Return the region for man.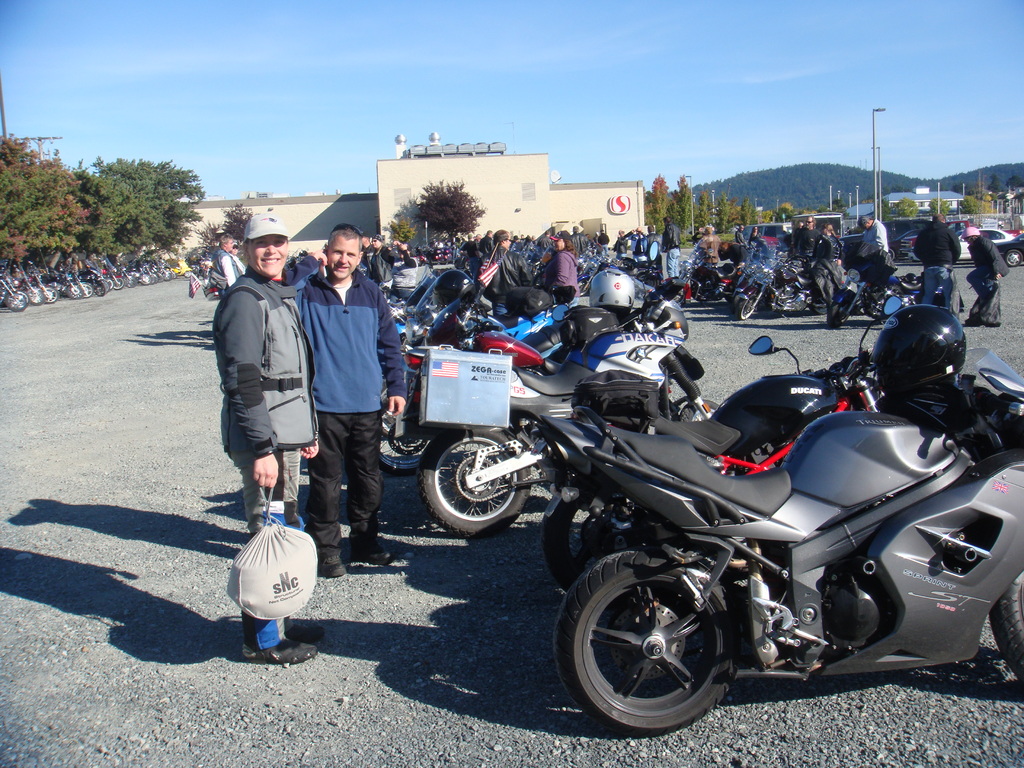
bbox=(362, 238, 376, 279).
